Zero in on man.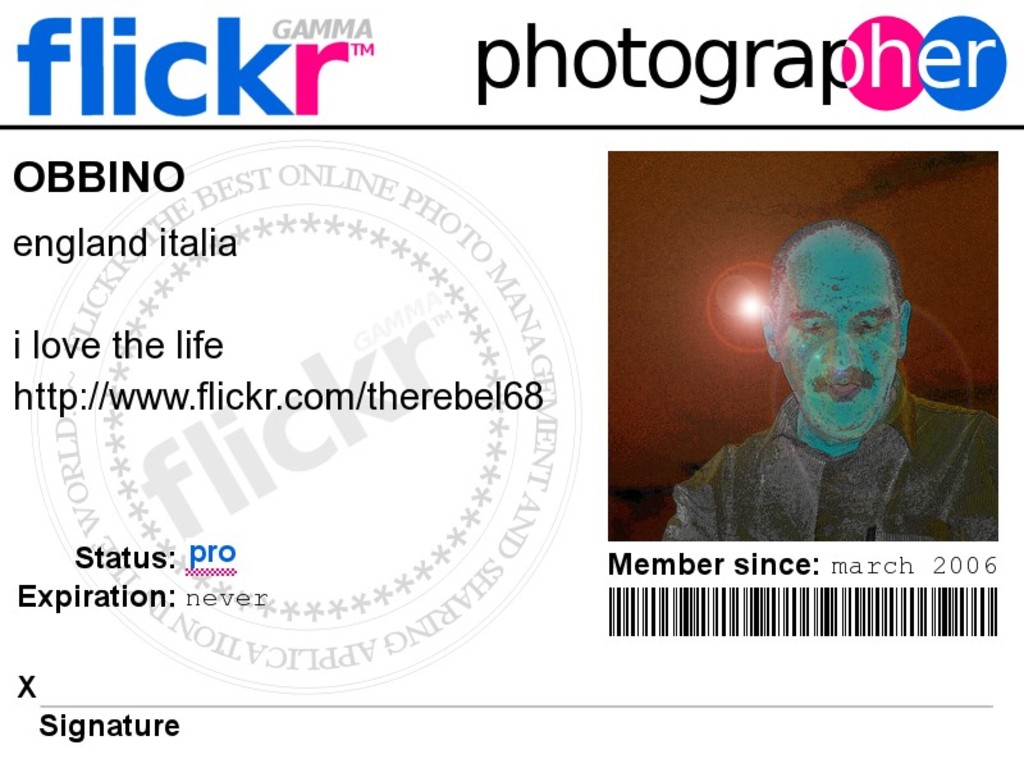
Zeroed in: pyautogui.locateOnScreen(649, 219, 1009, 544).
